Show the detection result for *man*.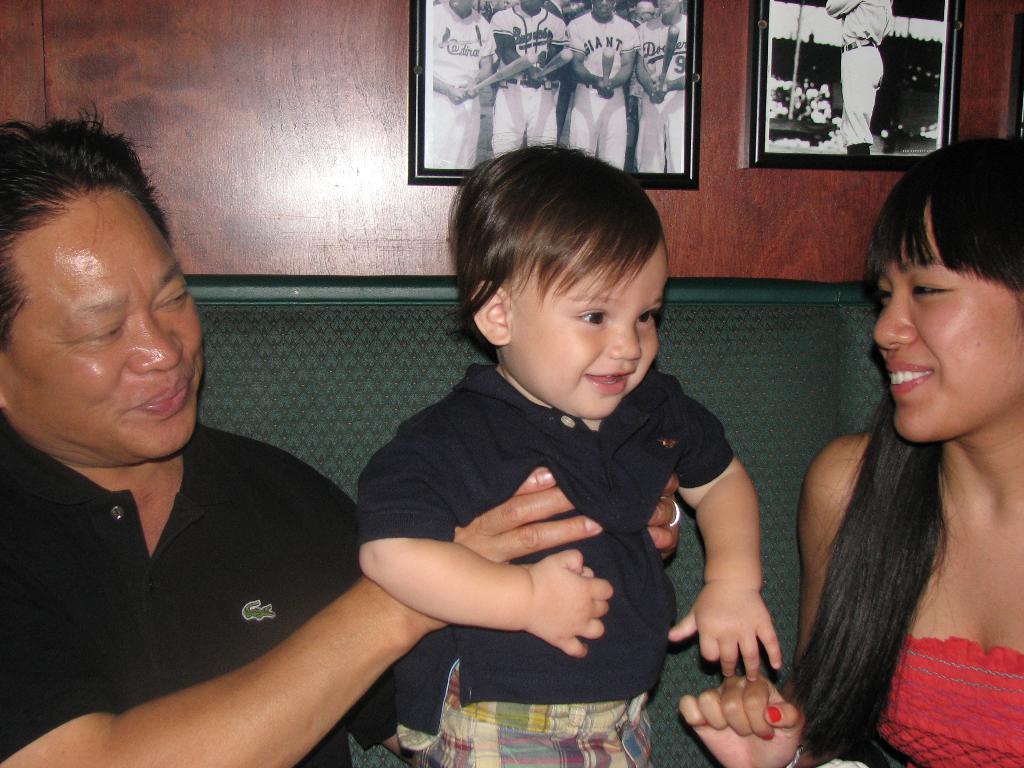
563, 0, 640, 172.
